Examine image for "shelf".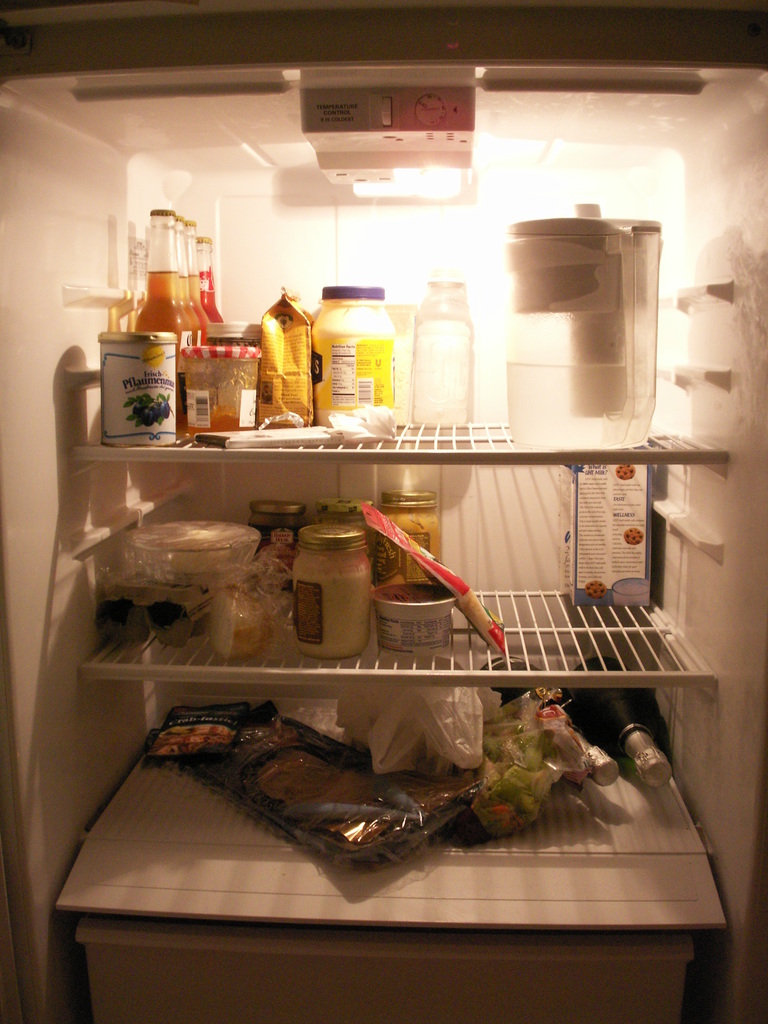
Examination result: [12, 148, 758, 973].
